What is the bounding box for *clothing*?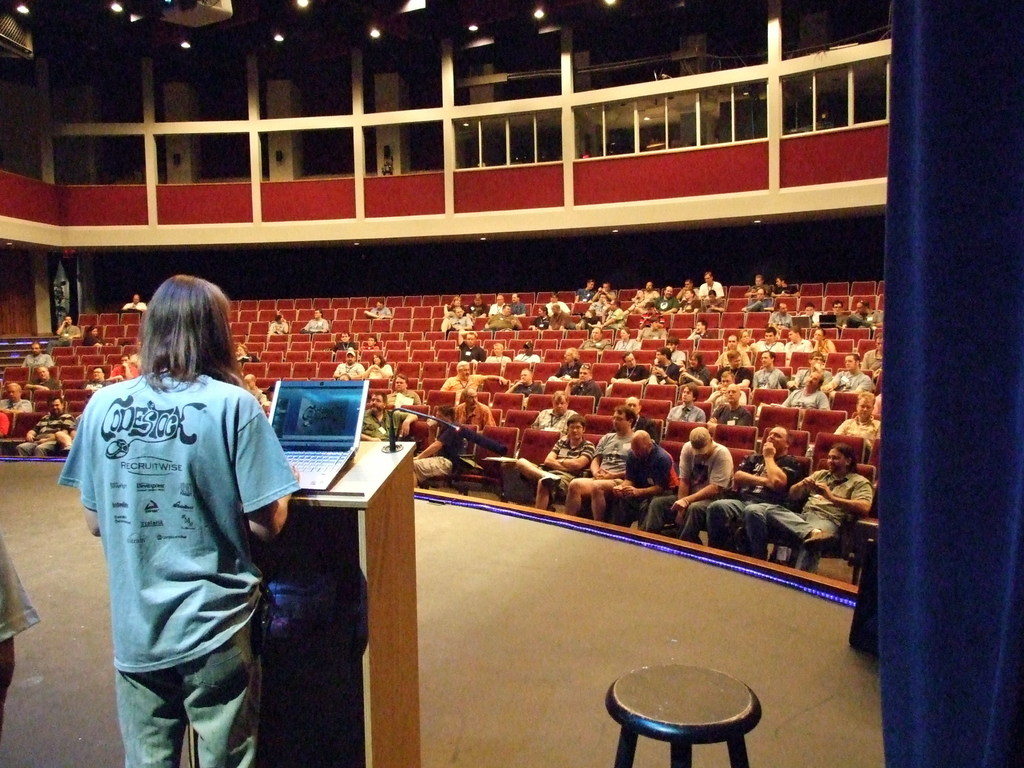
select_region(591, 296, 608, 320).
